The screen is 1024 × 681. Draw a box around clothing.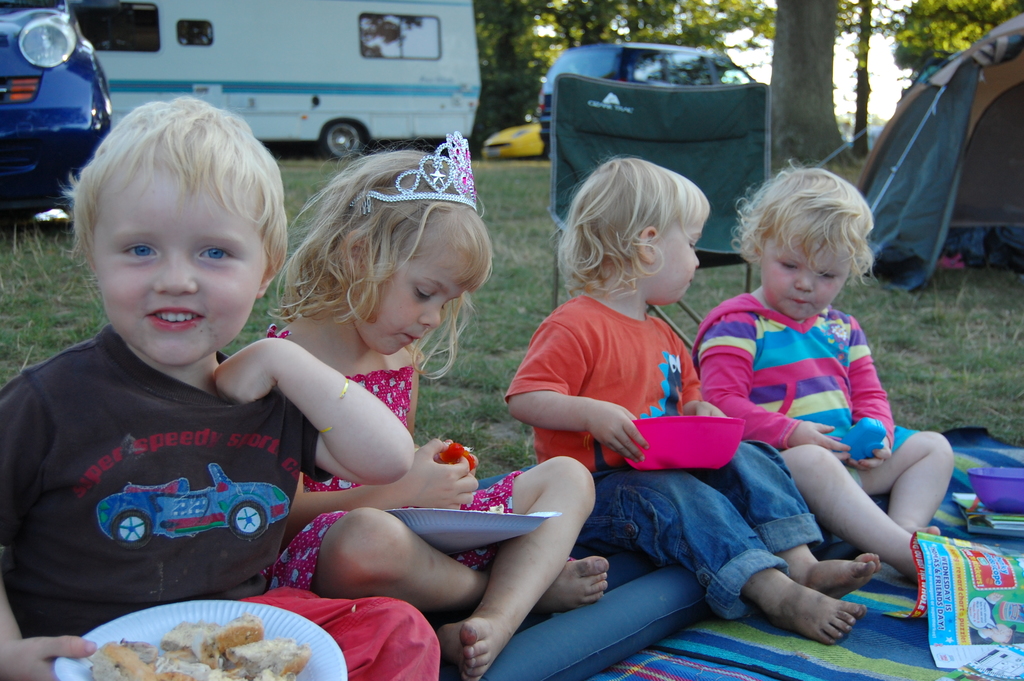
[x1=0, y1=322, x2=444, y2=680].
